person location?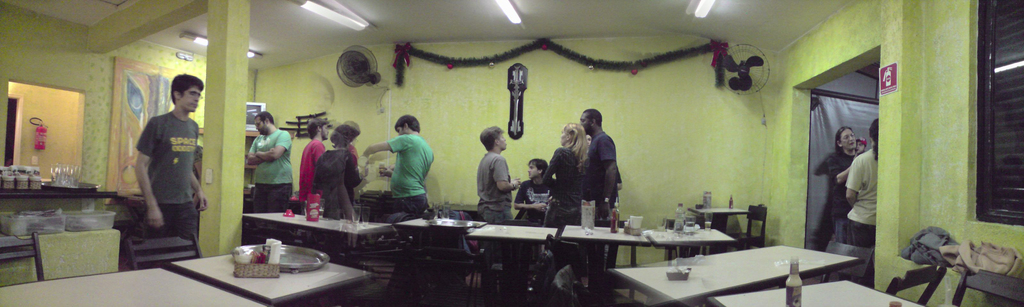
515 158 552 222
